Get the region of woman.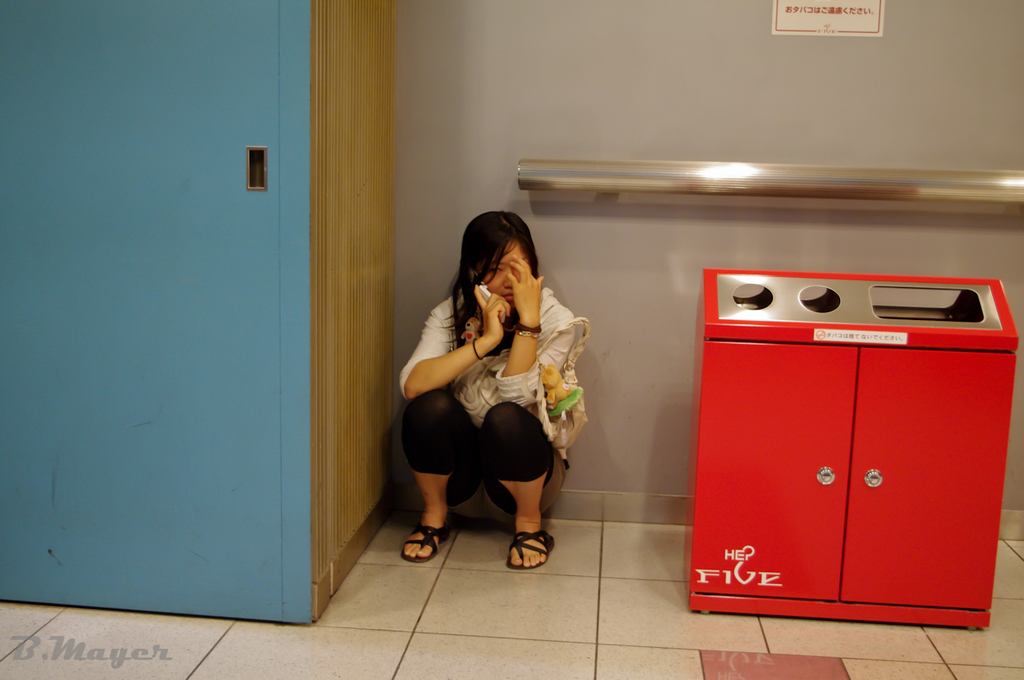
BBox(410, 205, 599, 583).
